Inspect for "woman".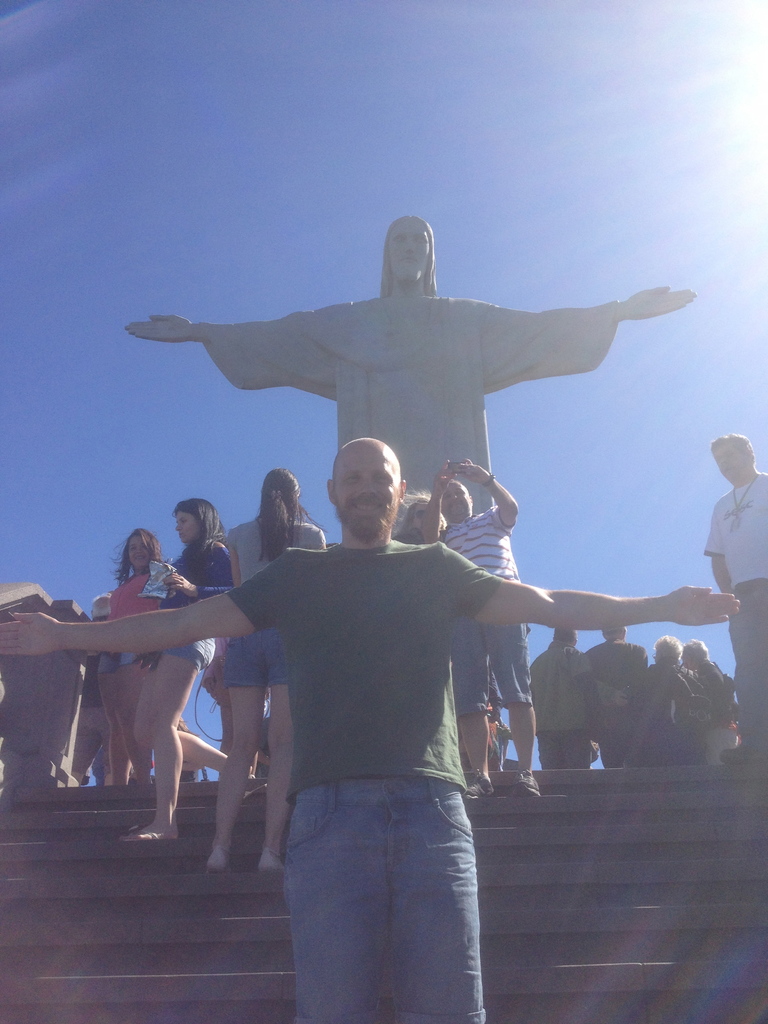
Inspection: crop(99, 528, 172, 788).
